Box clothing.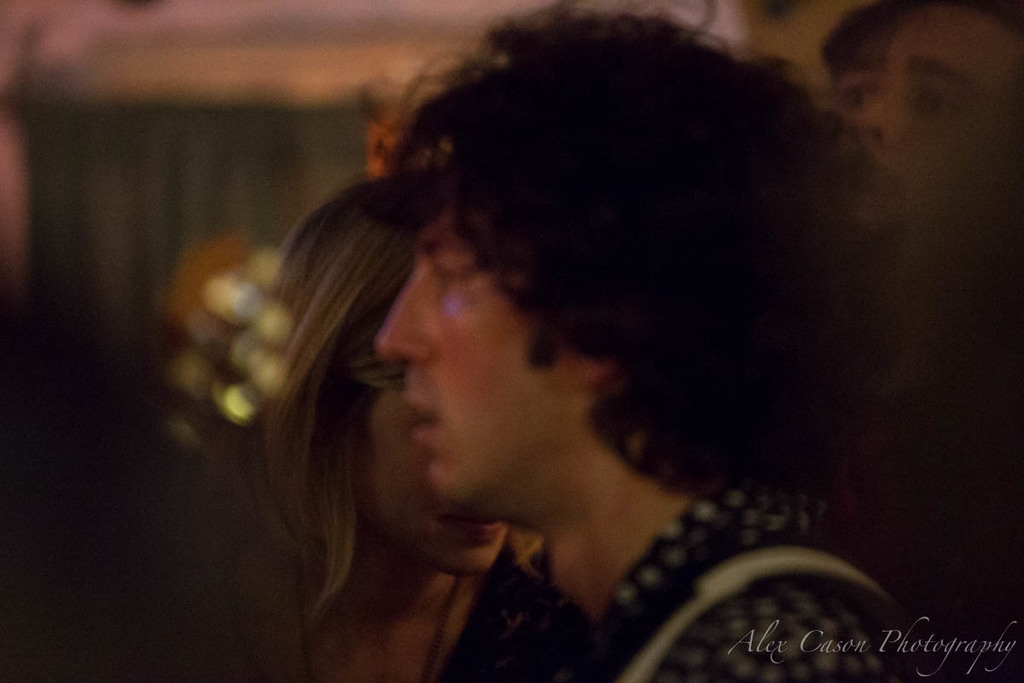
bbox(590, 491, 893, 682).
